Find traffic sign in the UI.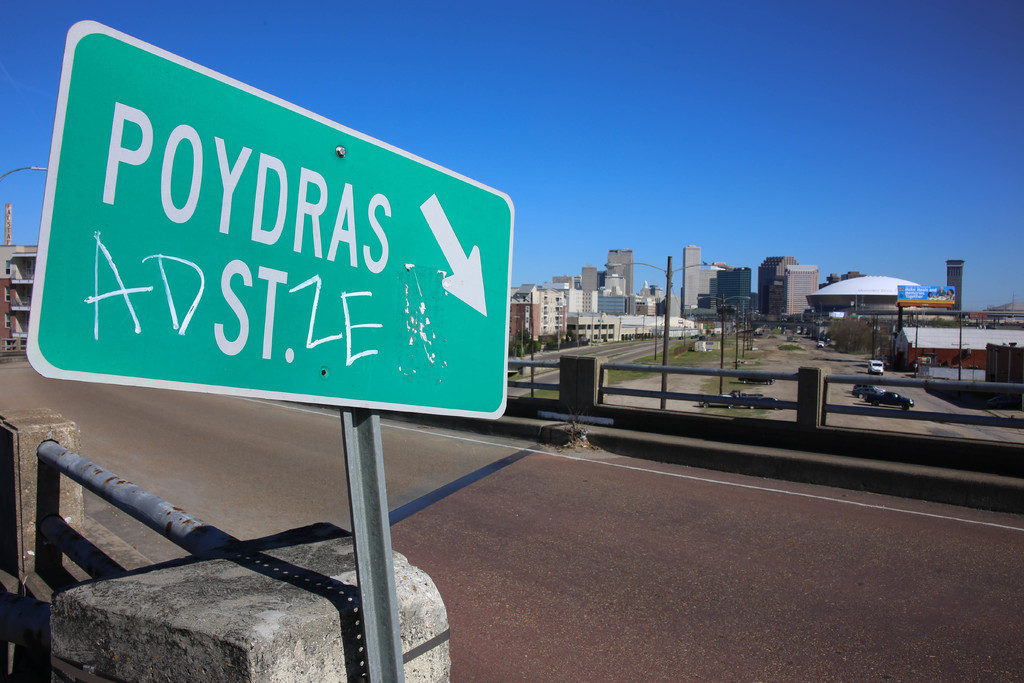
UI element at [22,21,509,420].
